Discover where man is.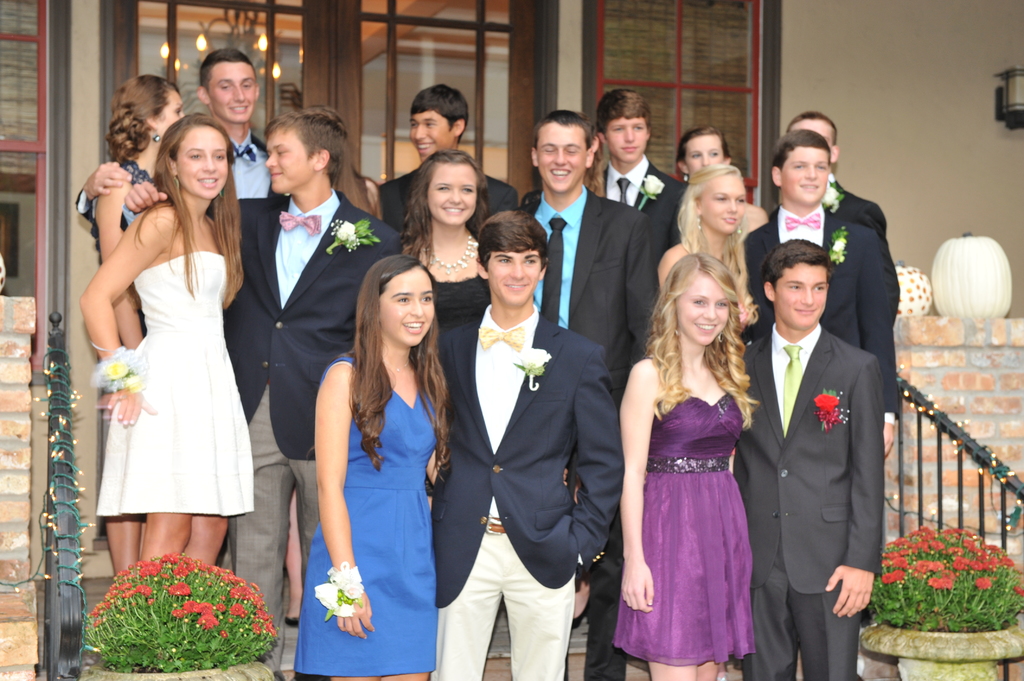
Discovered at box(742, 120, 899, 461).
